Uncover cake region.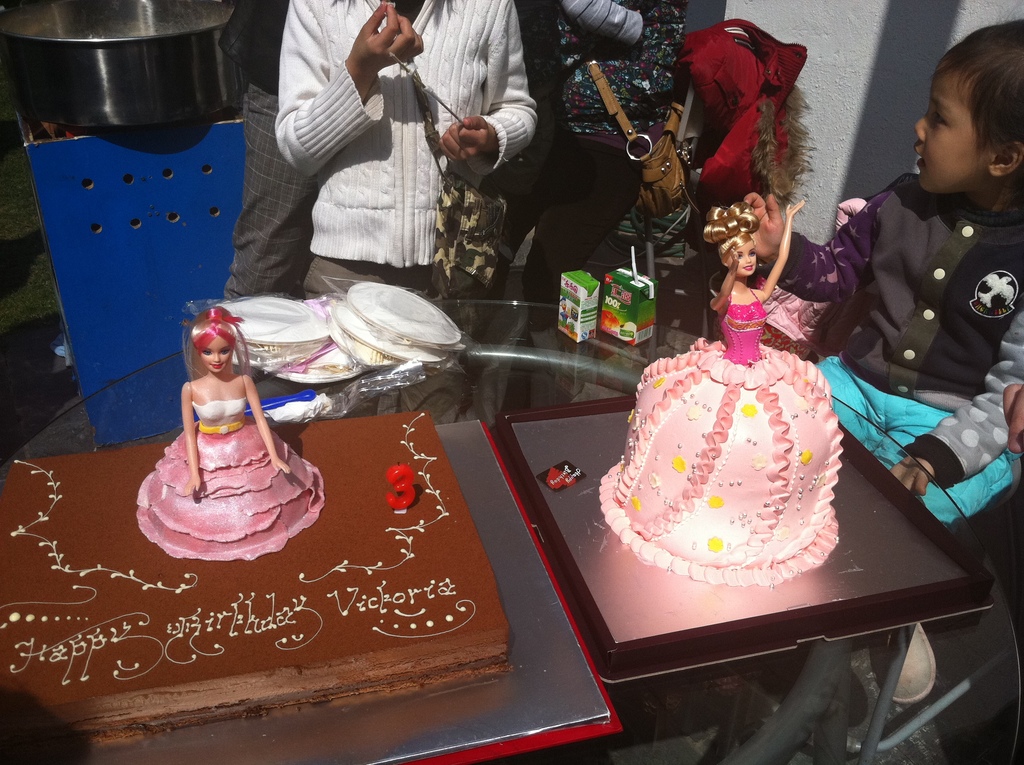
Uncovered: {"left": 0, "top": 428, "right": 506, "bottom": 673}.
